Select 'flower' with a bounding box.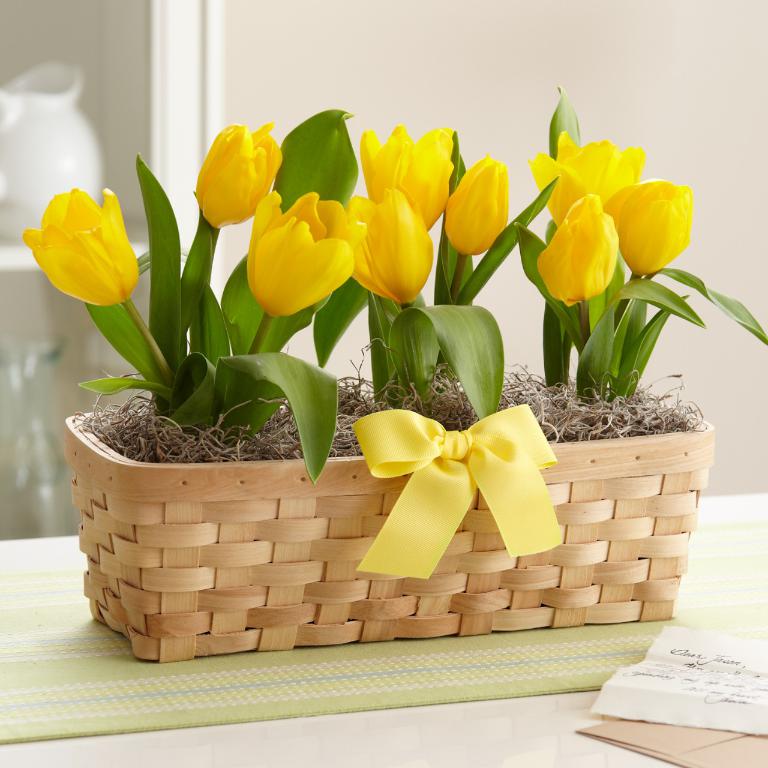
447 160 509 259.
